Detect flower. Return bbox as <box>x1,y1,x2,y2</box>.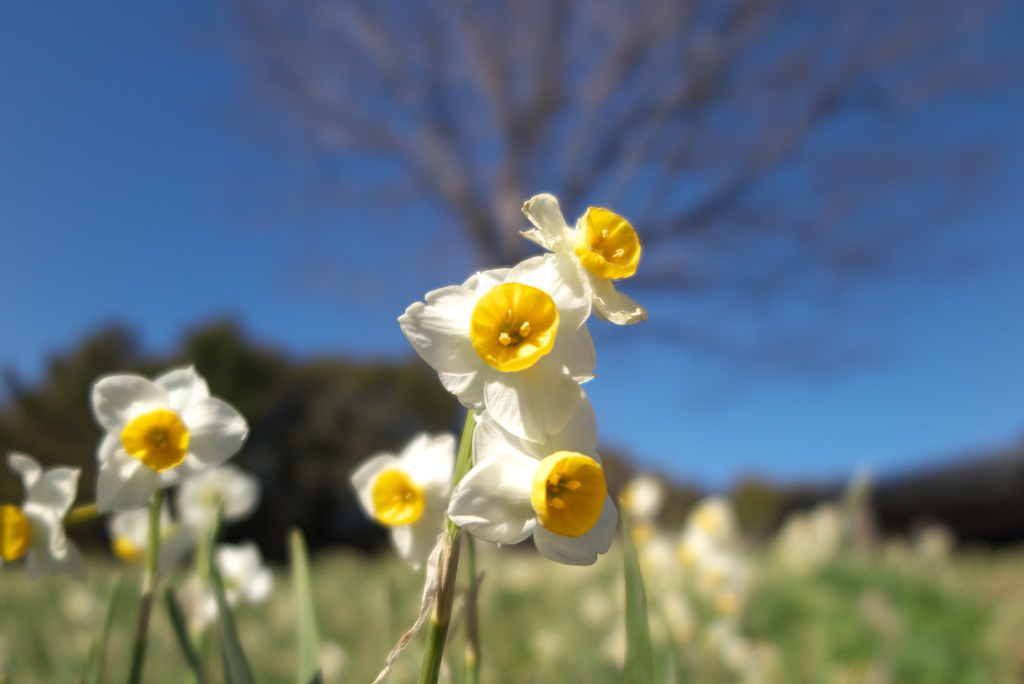
<box>397,250,600,447</box>.
